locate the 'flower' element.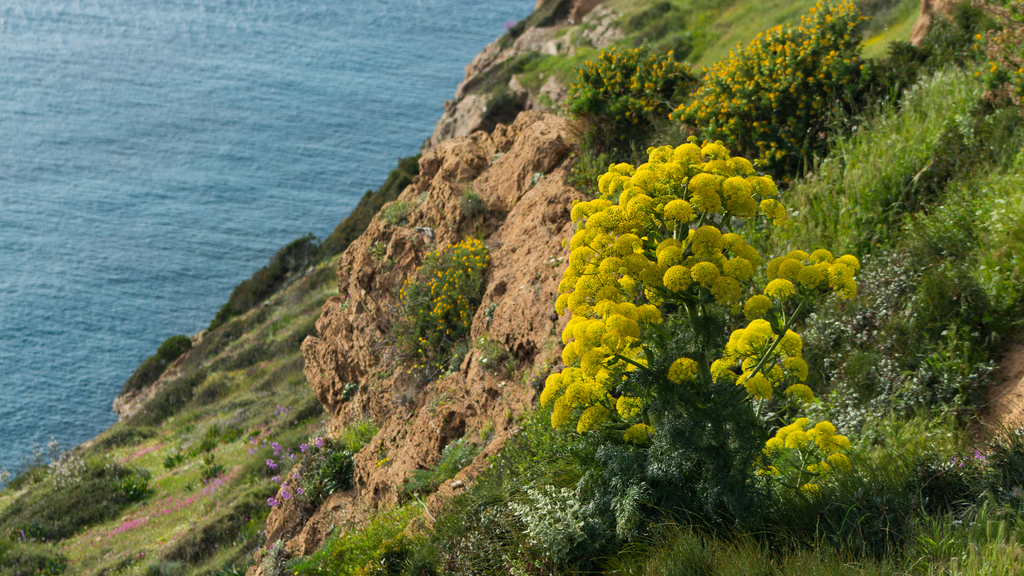
Element bbox: l=289, t=456, r=299, b=462.
